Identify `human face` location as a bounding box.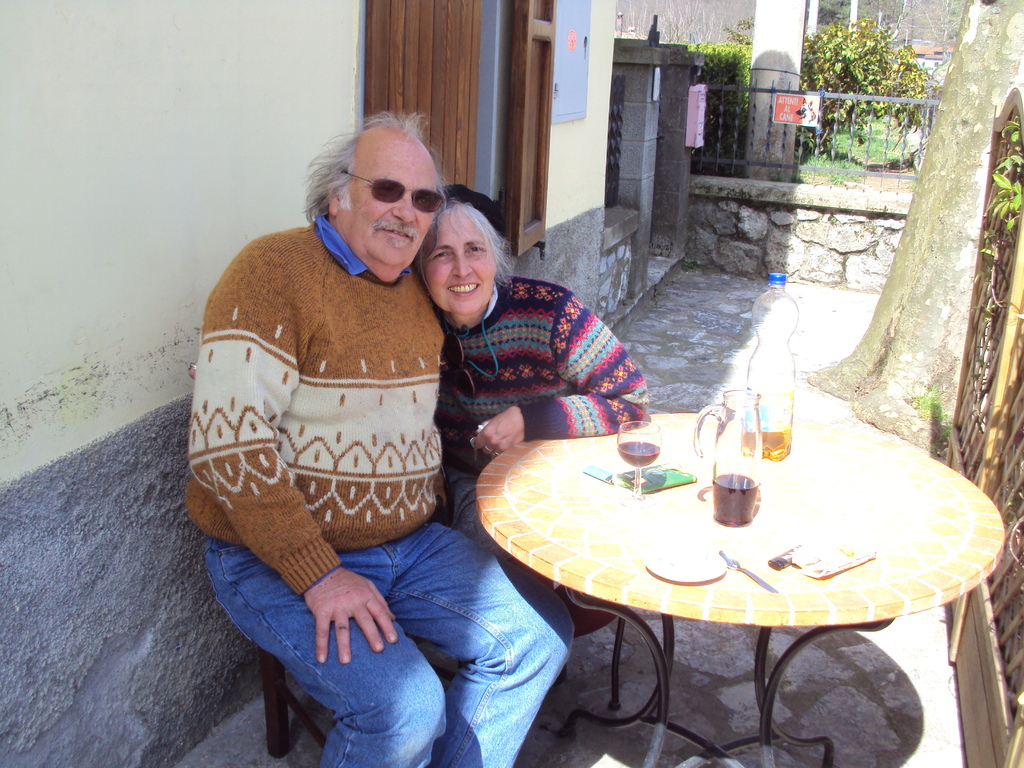
l=337, t=148, r=439, b=266.
